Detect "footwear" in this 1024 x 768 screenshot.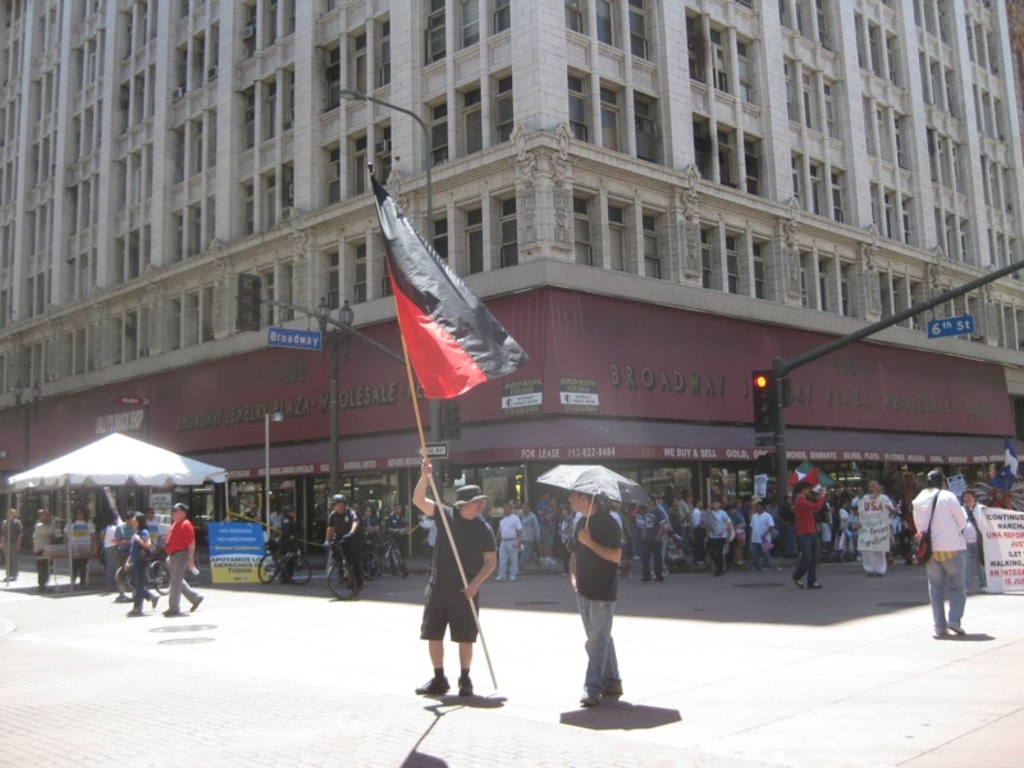
Detection: (left=581, top=696, right=596, bottom=708).
